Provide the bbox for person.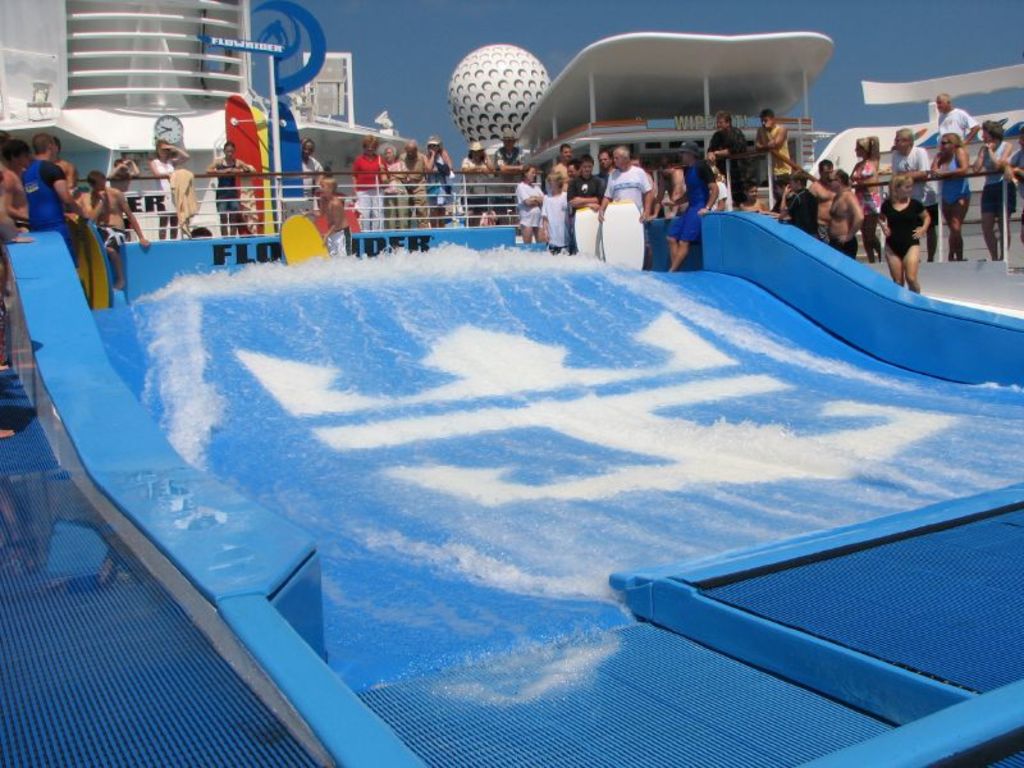
box(20, 127, 86, 250).
